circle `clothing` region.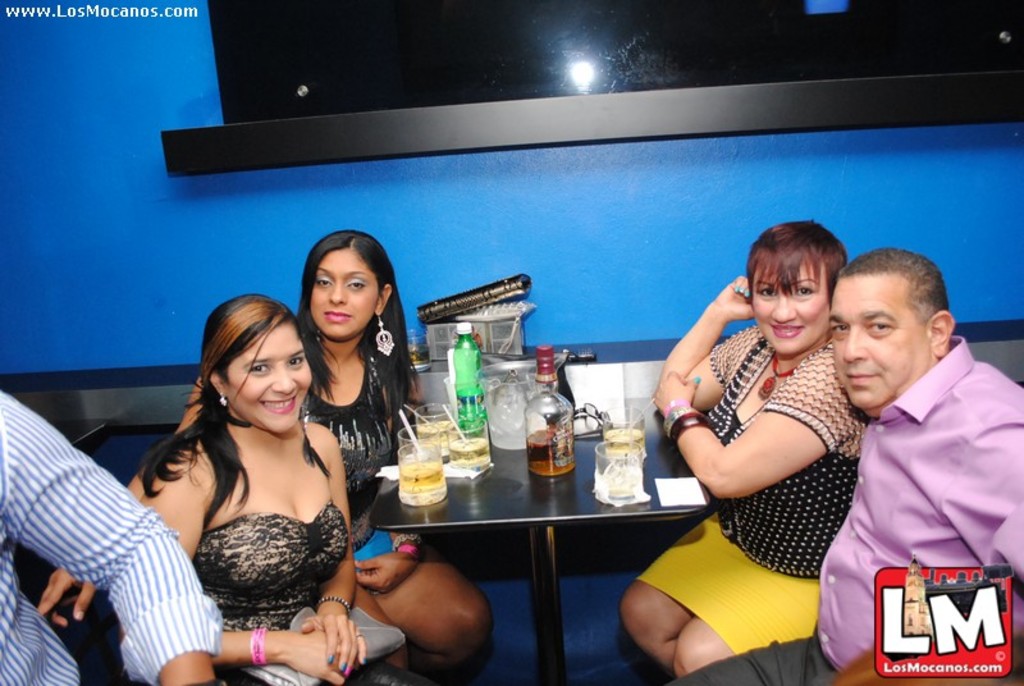
Region: (left=292, top=335, right=420, bottom=577).
